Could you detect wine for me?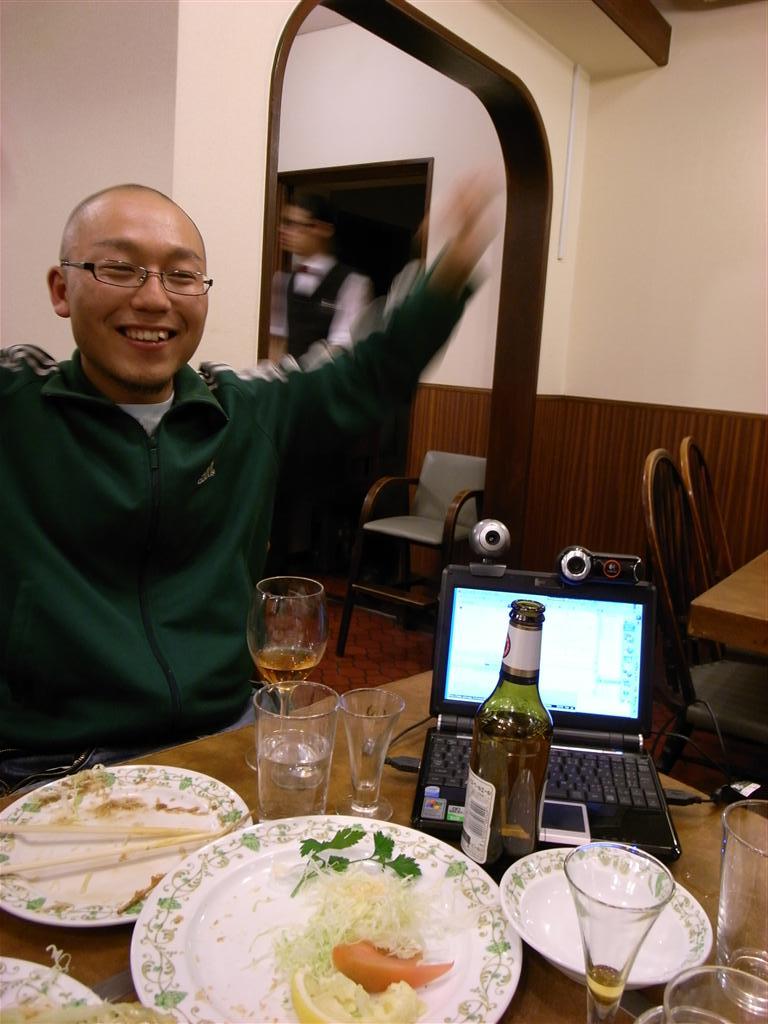
Detection result: (241,586,348,739).
